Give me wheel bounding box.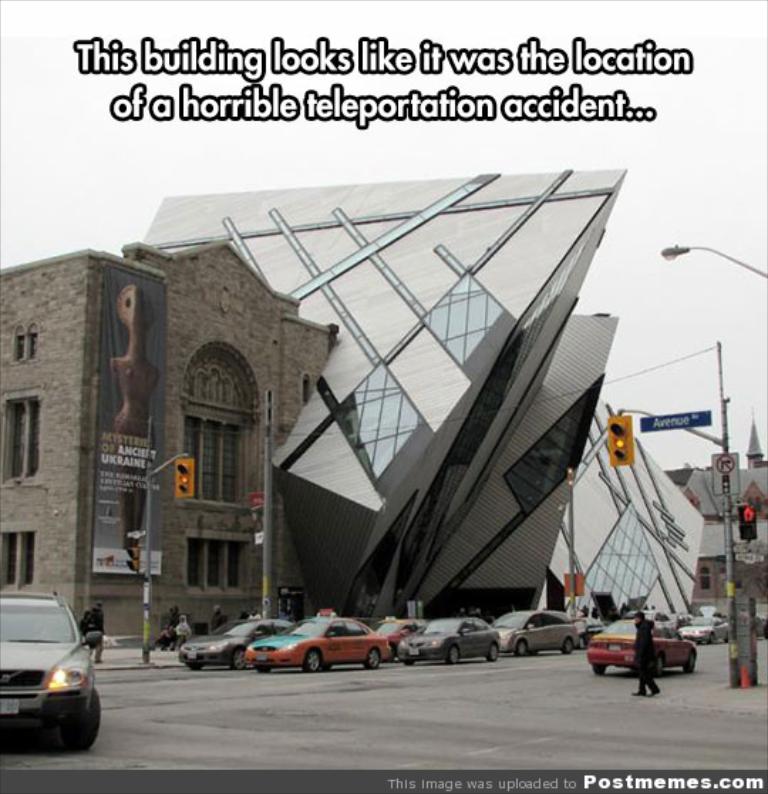
{"left": 654, "top": 655, "right": 666, "bottom": 676}.
